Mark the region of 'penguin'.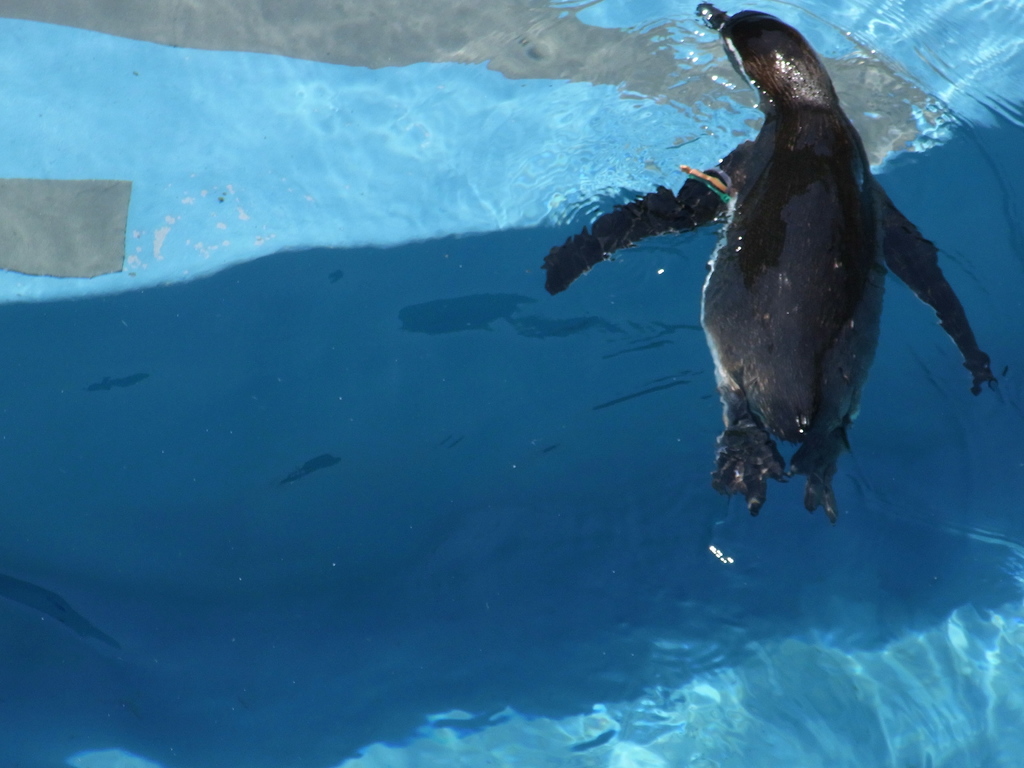
Region: x1=651 y1=41 x2=1001 y2=532.
